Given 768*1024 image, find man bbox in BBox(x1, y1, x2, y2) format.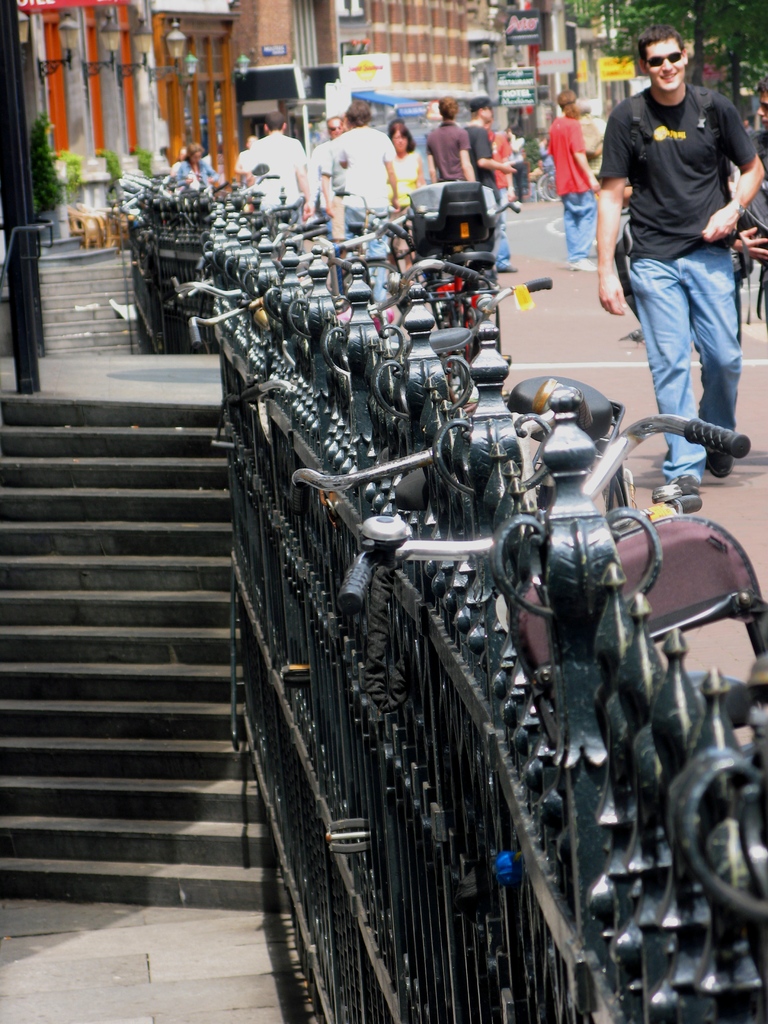
BBox(465, 99, 516, 263).
